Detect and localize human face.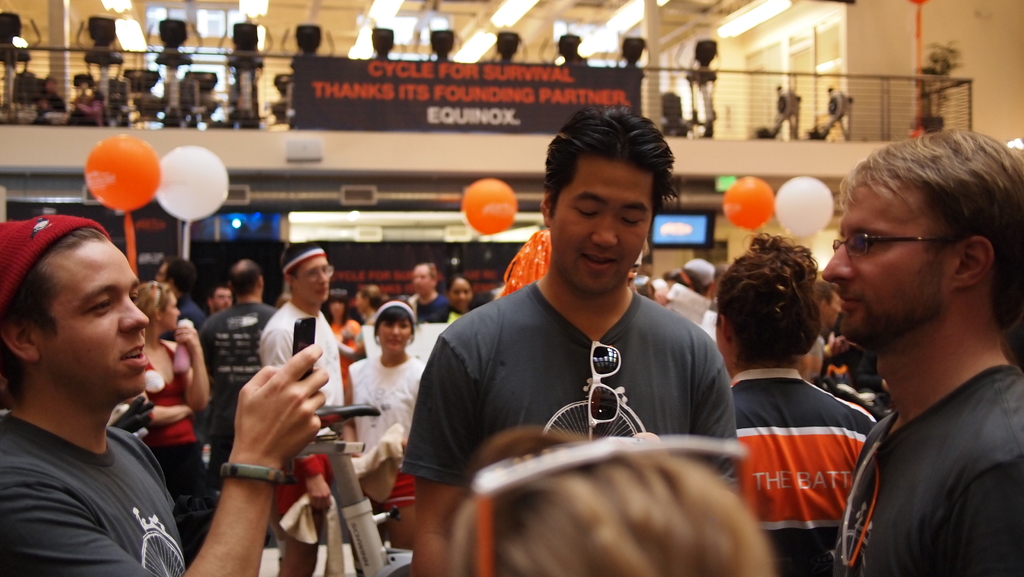
Localized at <bbox>26, 236, 149, 397</bbox>.
